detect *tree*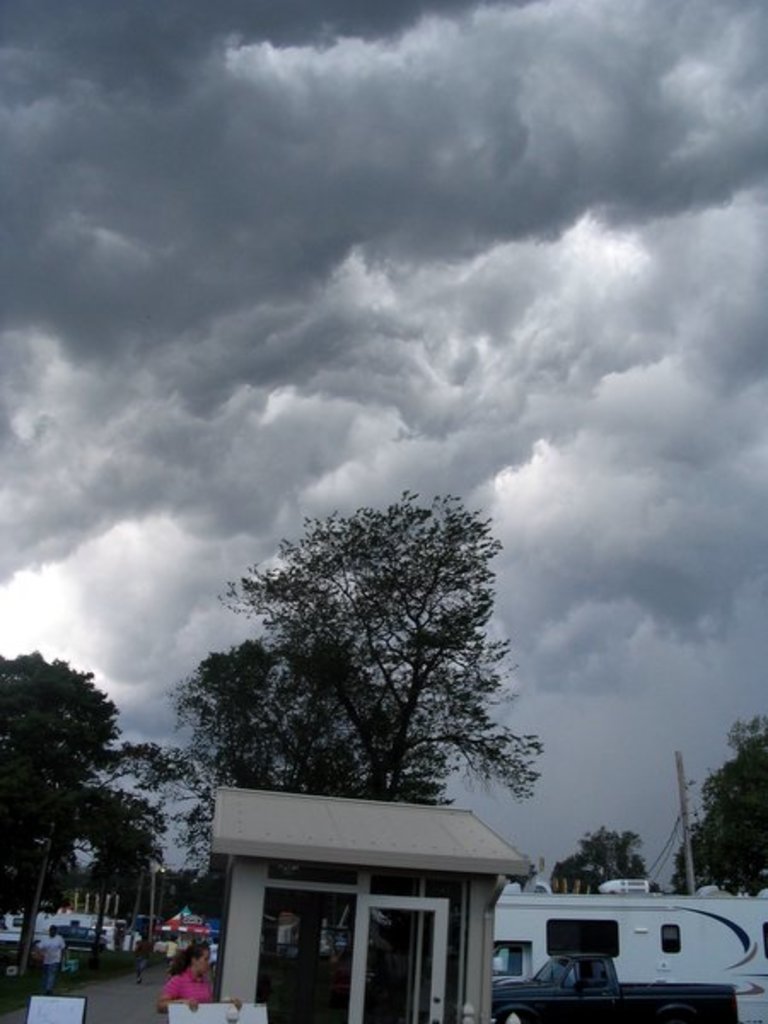
<box>101,640,451,884</box>
